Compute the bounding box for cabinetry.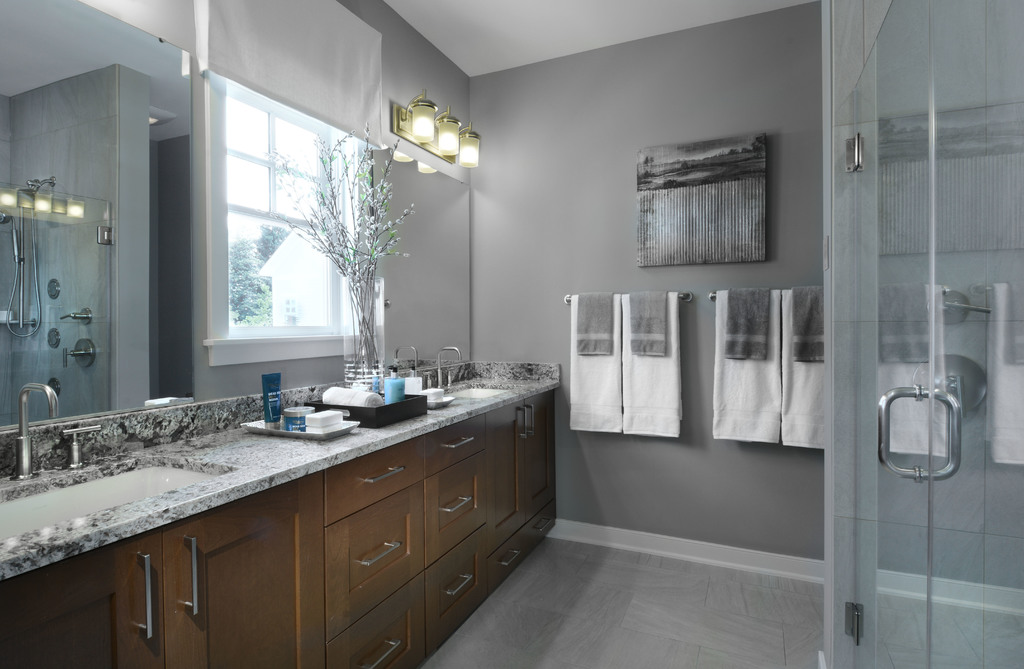
<bbox>0, 393, 556, 668</bbox>.
